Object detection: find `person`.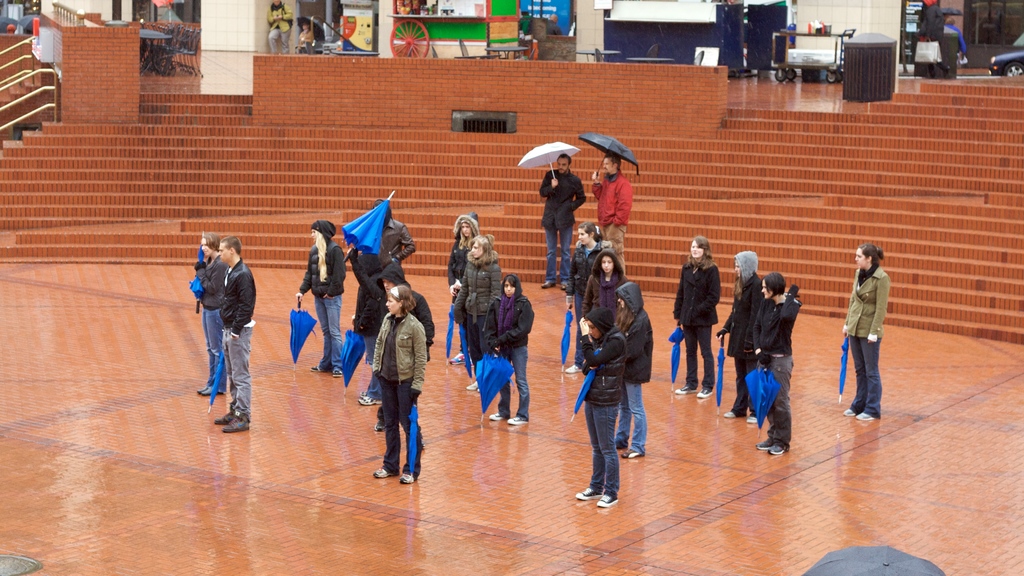
[840,239,891,424].
